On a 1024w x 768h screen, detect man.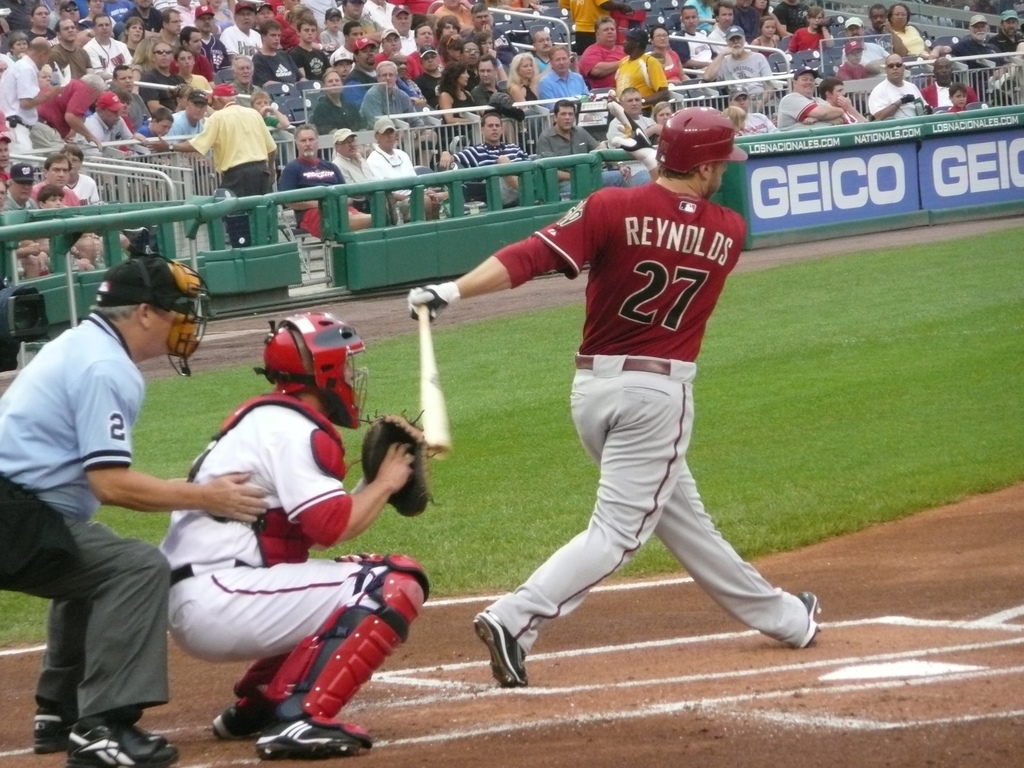
[left=367, top=114, right=445, bottom=220].
